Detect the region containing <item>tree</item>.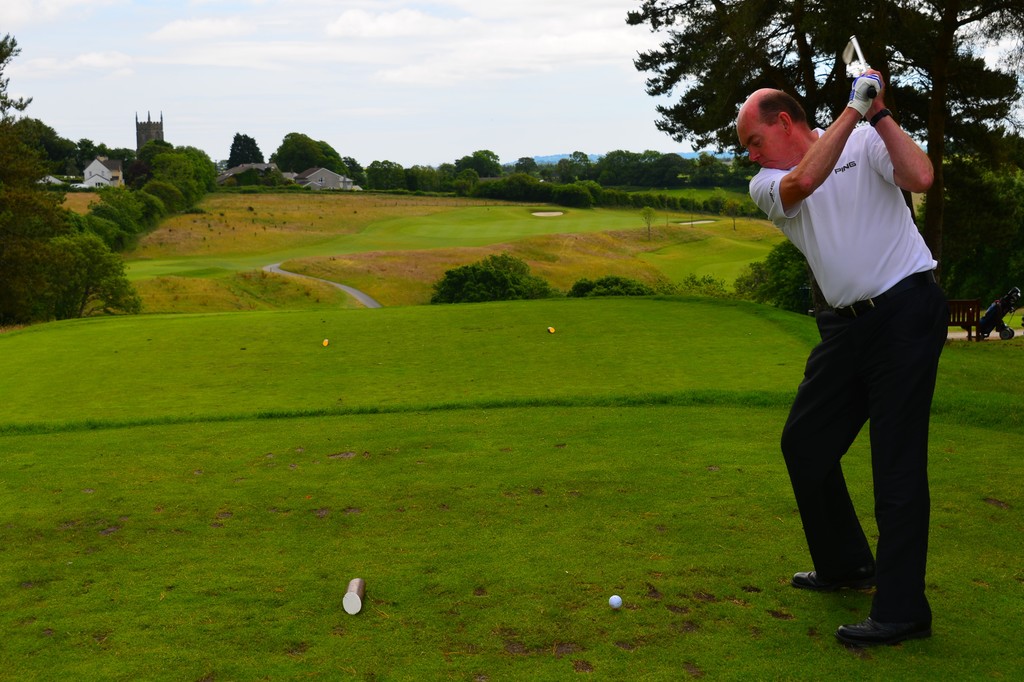
select_region(426, 249, 550, 307).
